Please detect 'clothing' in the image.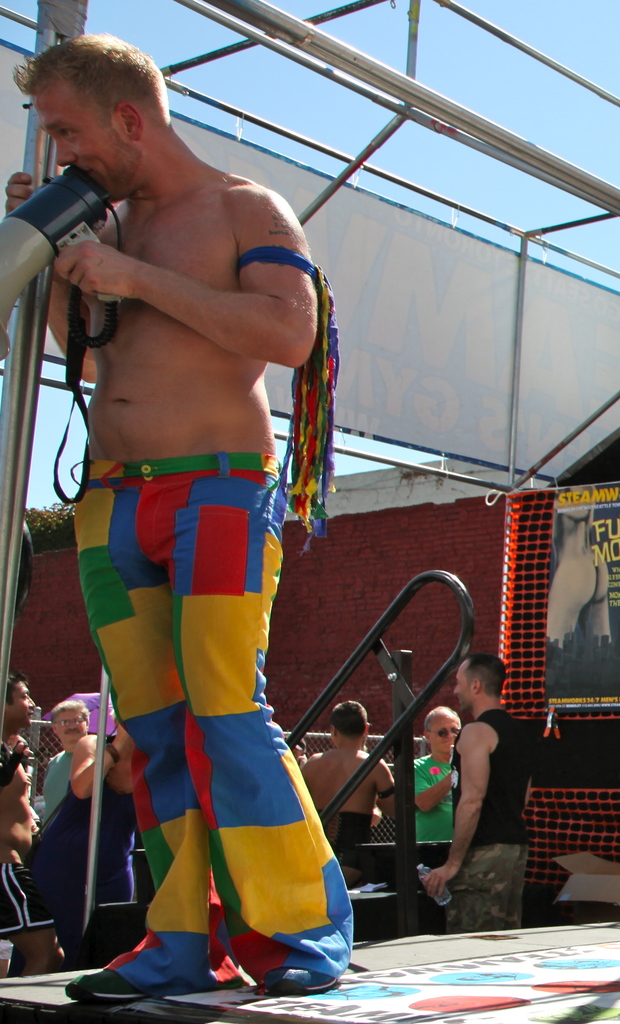
box=[68, 451, 353, 1000].
